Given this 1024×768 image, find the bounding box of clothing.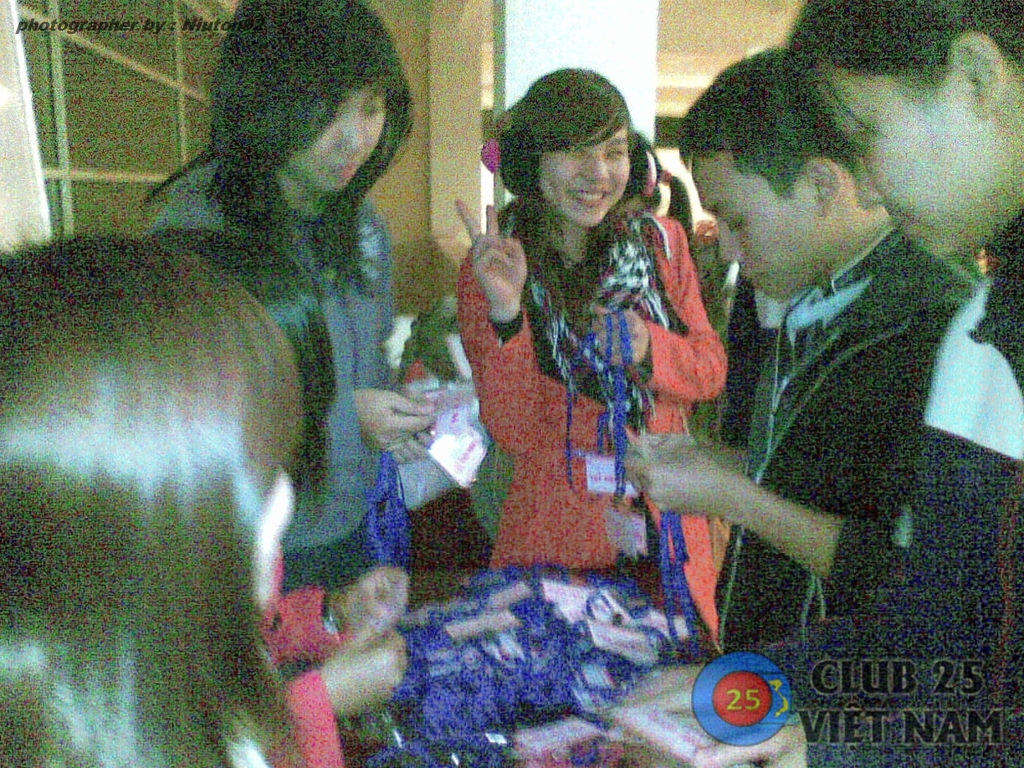
(148, 152, 399, 586).
